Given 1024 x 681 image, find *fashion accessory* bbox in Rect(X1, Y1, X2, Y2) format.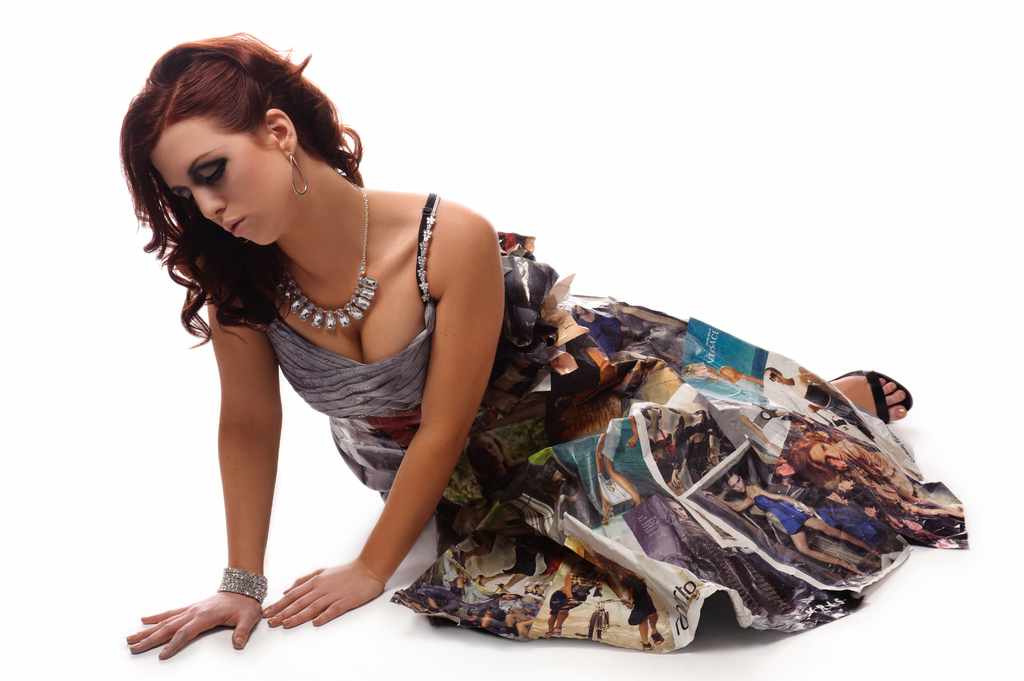
Rect(286, 146, 309, 196).
